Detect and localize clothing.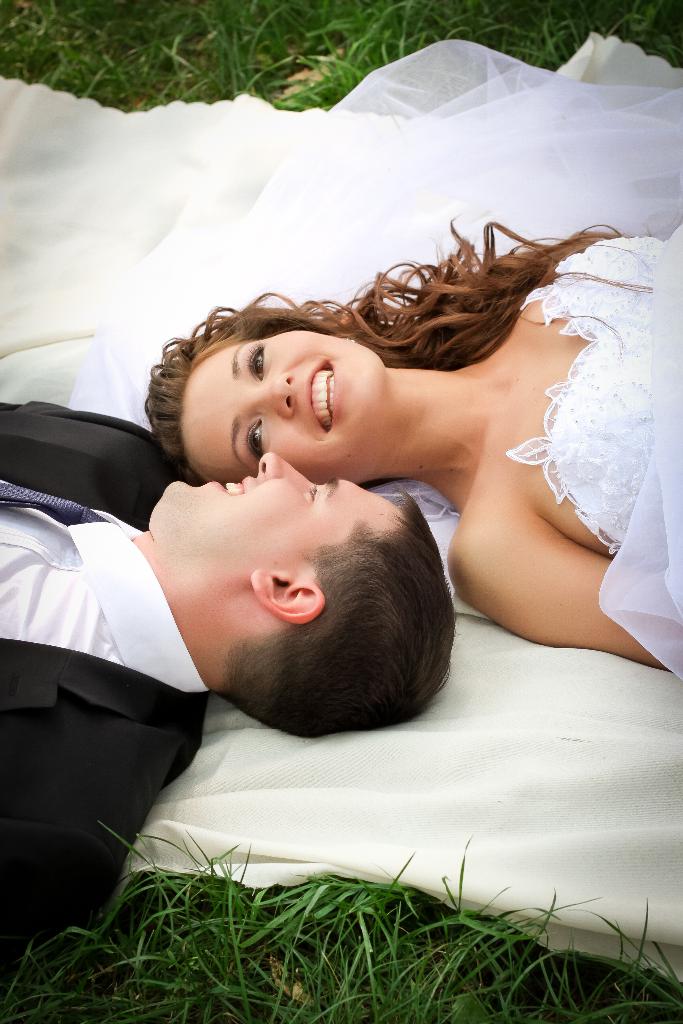
Localized at region(0, 495, 332, 936).
